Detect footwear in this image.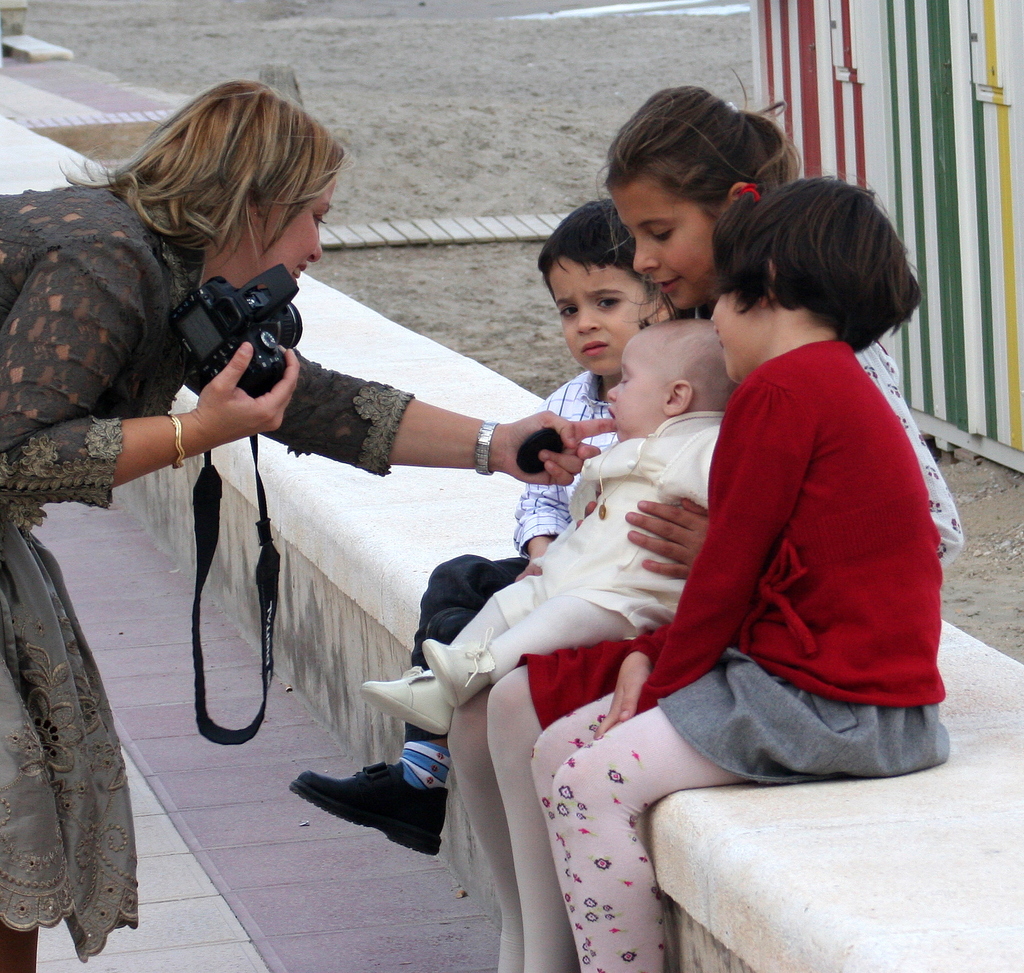
Detection: (359, 666, 467, 733).
